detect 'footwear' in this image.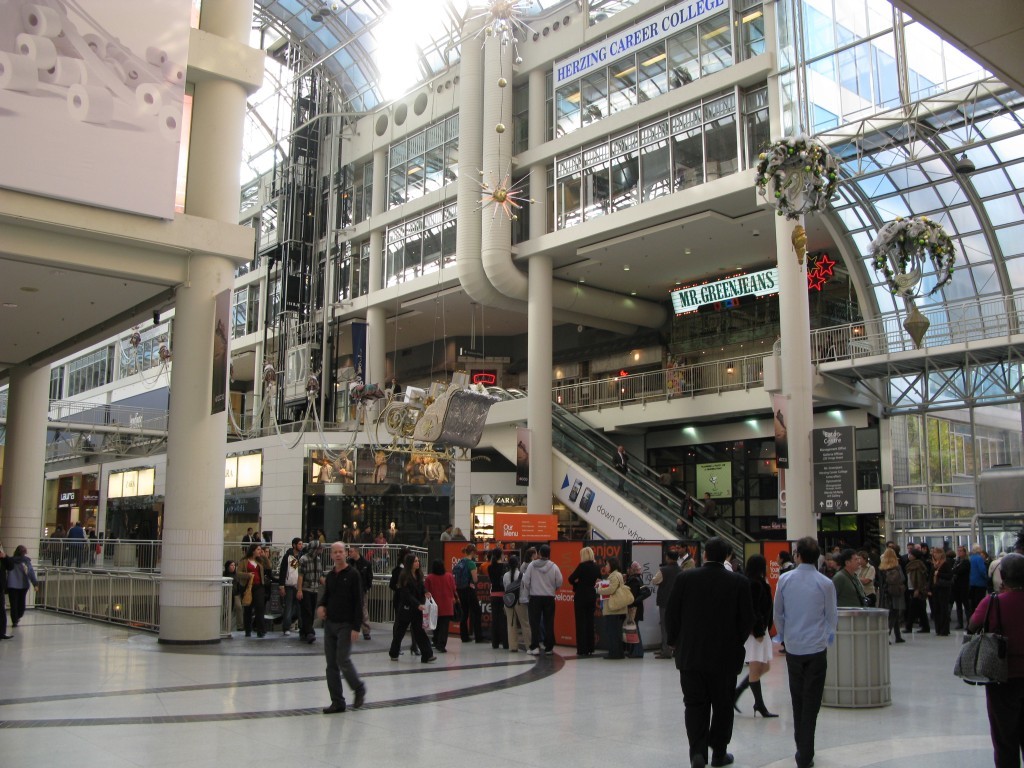
Detection: l=363, t=635, r=370, b=641.
